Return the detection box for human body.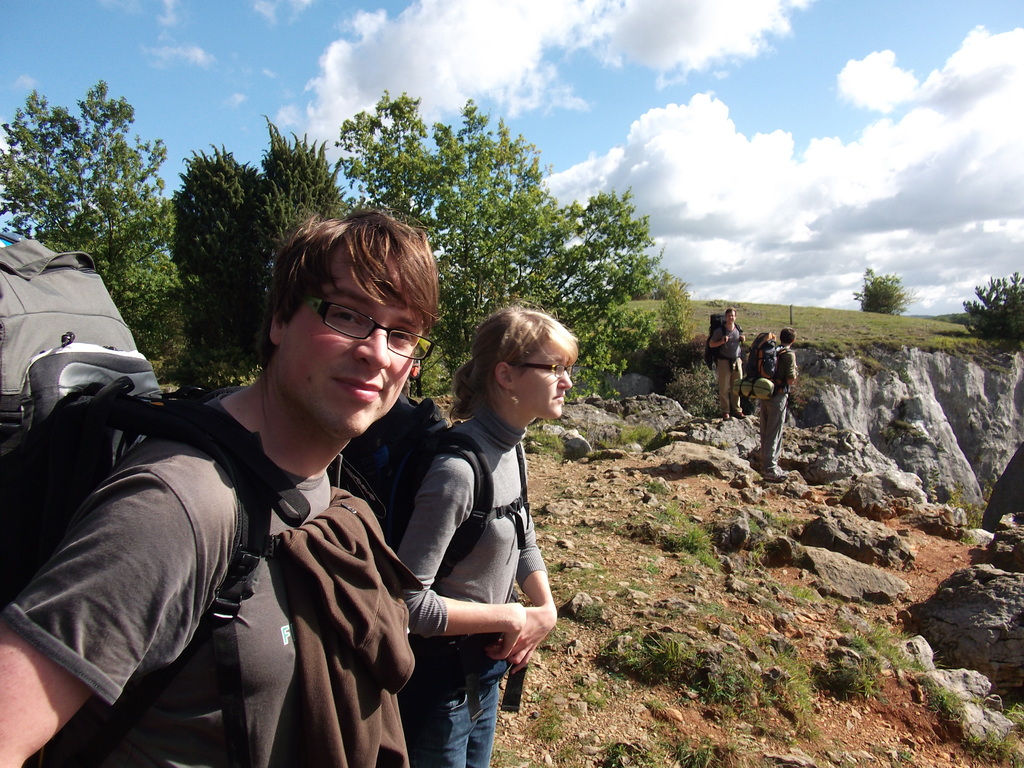
779, 324, 797, 409.
